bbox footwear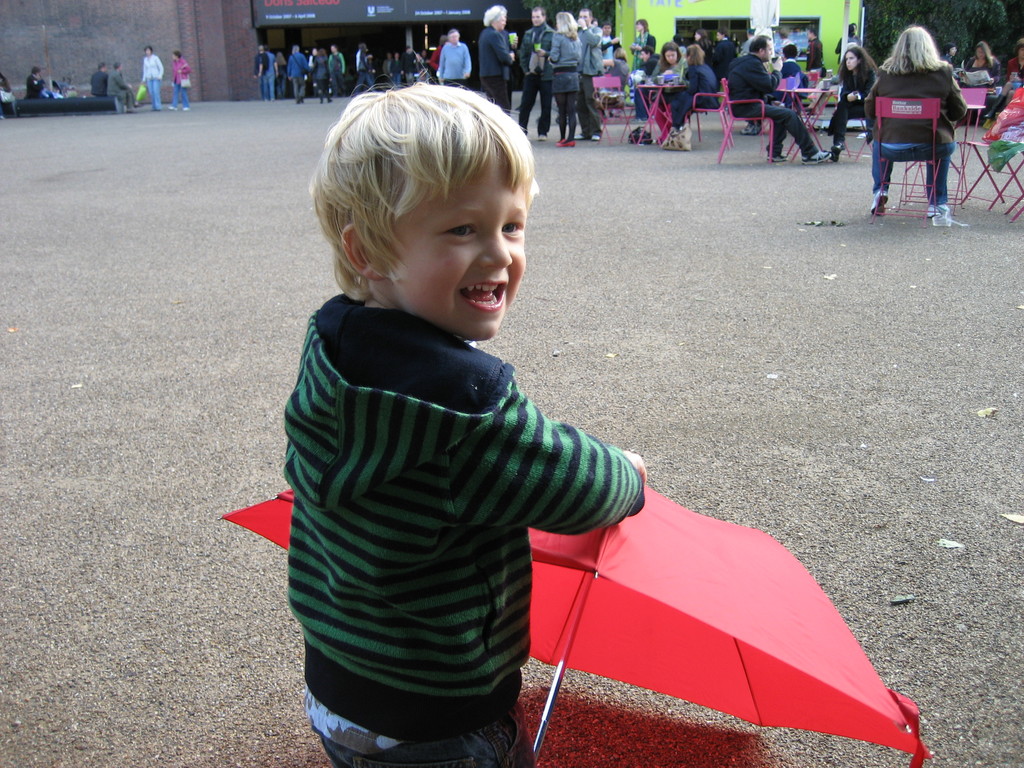
BBox(554, 138, 565, 145)
